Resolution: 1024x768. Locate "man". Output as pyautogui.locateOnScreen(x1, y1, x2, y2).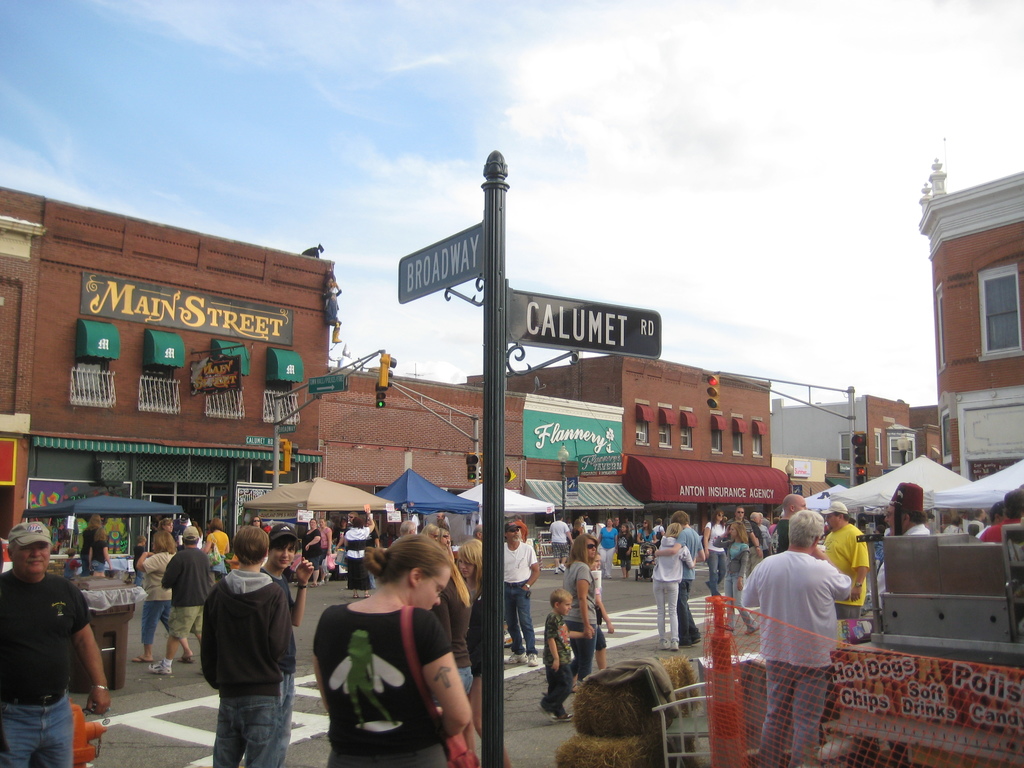
pyautogui.locateOnScreen(198, 525, 300, 767).
